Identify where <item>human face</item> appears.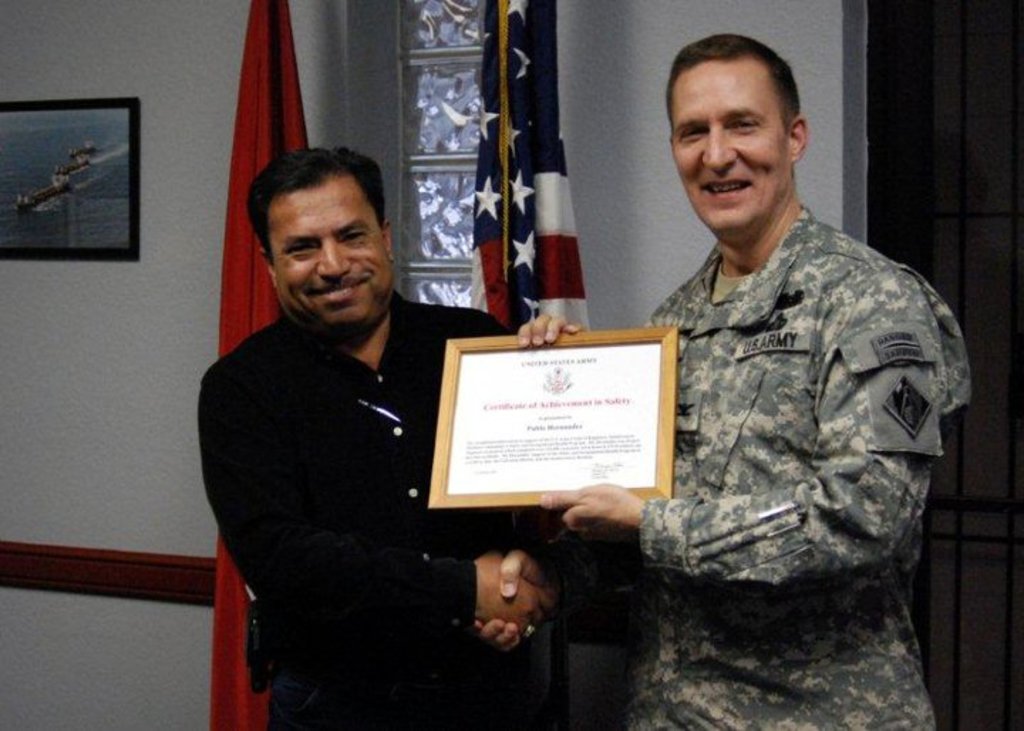
Appears at 663:61:789:240.
